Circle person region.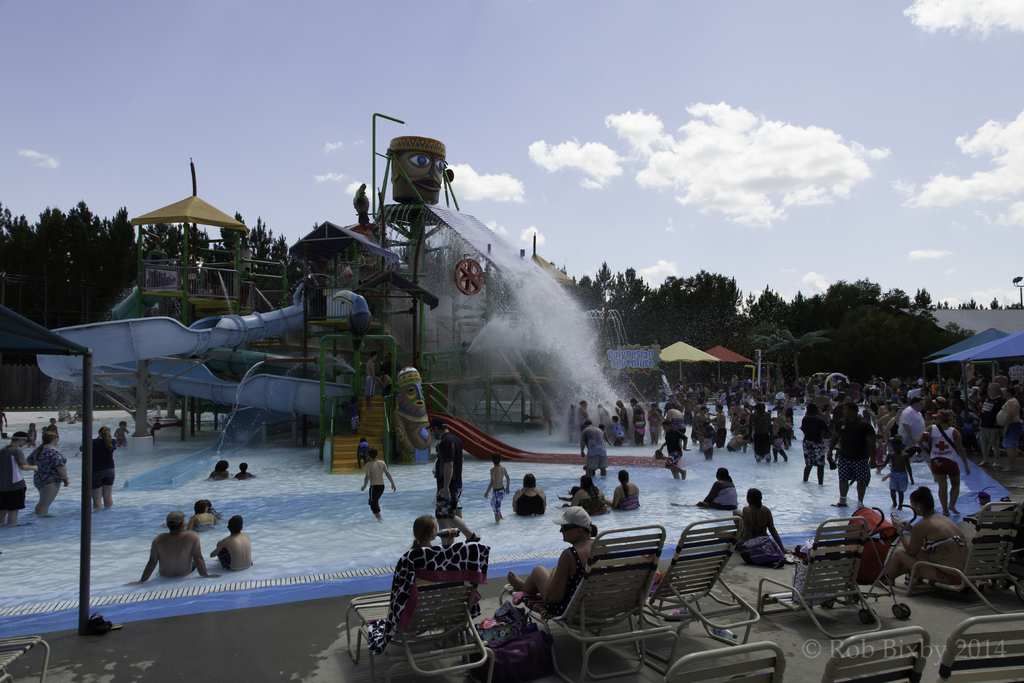
Region: [left=426, top=422, right=467, bottom=524].
